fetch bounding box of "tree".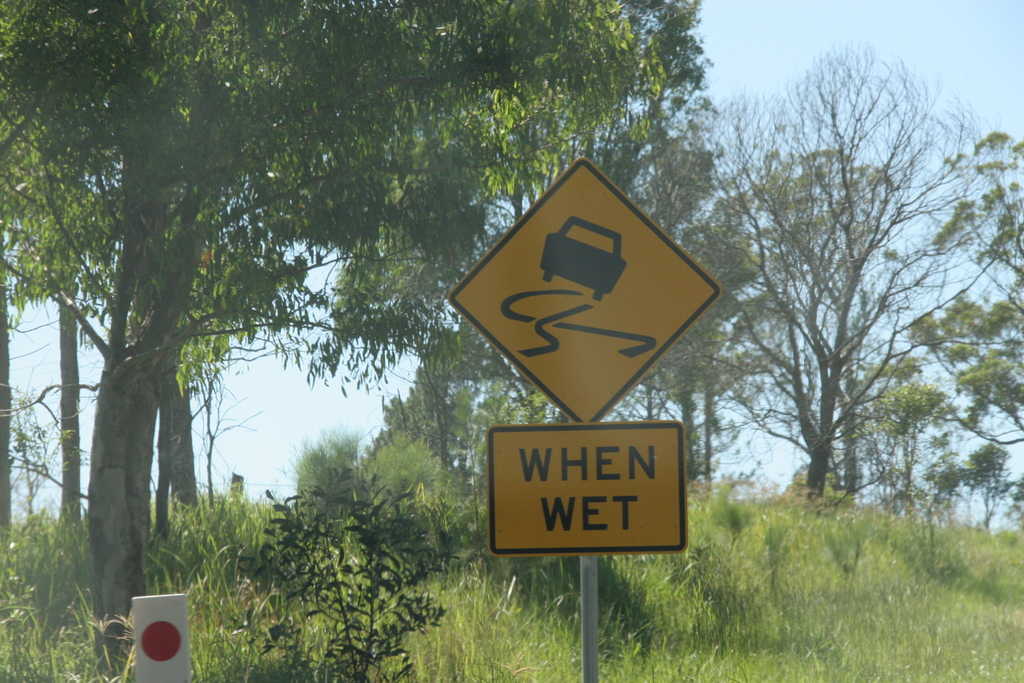
Bbox: rect(900, 128, 1023, 462).
